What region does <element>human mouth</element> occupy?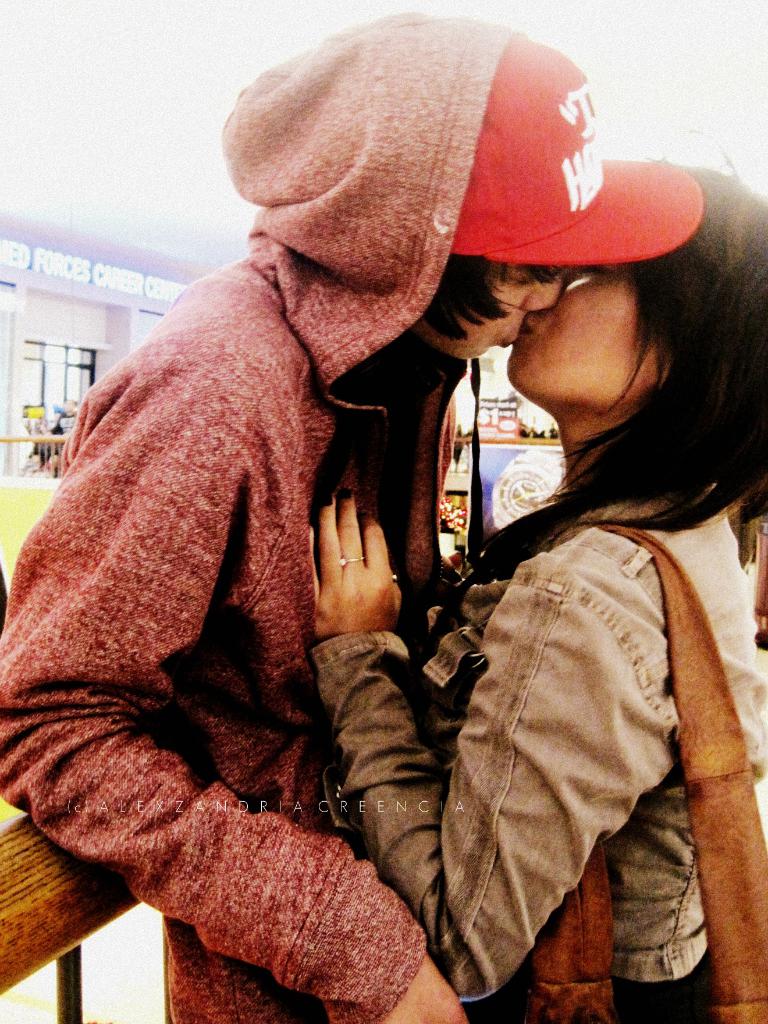
detection(517, 316, 532, 340).
